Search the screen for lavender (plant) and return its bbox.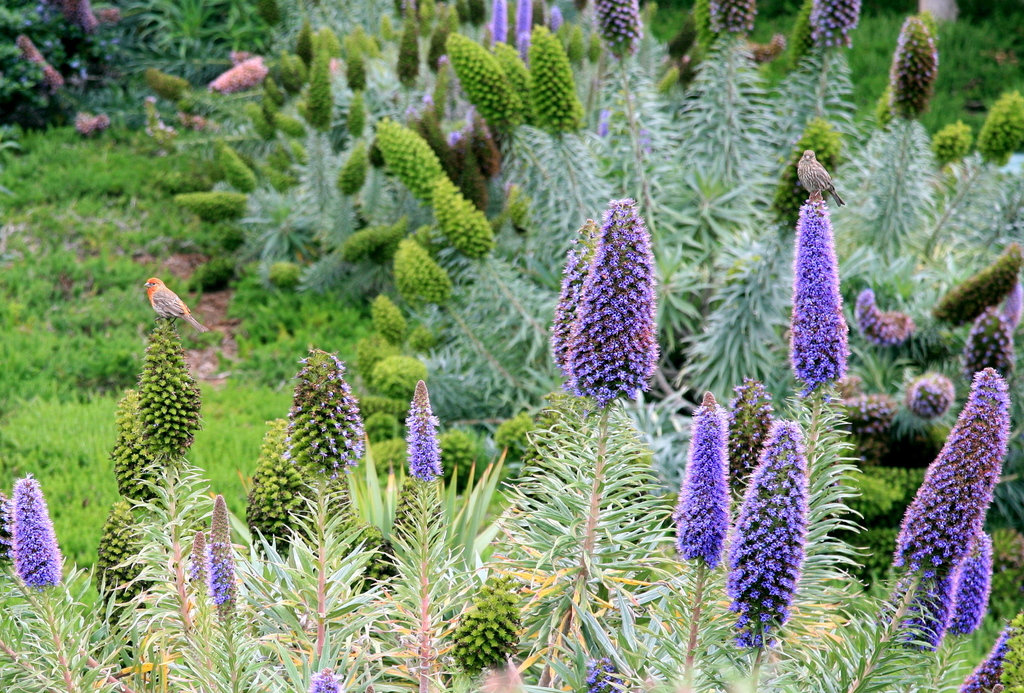
Found: bbox=[843, 281, 914, 360].
